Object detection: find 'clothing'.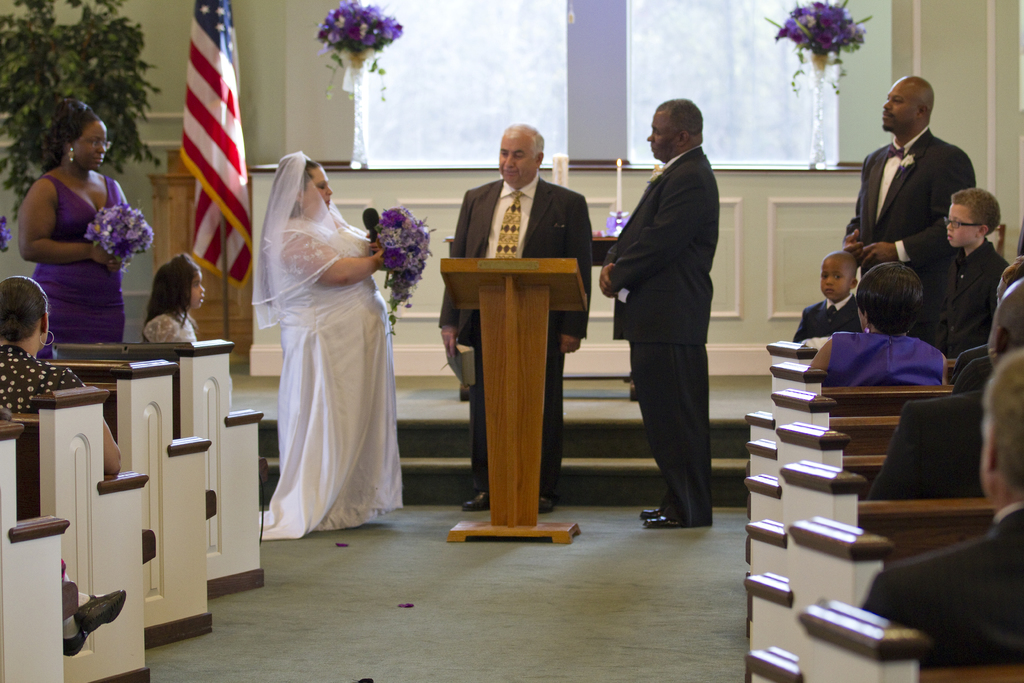
bbox(842, 124, 977, 353).
